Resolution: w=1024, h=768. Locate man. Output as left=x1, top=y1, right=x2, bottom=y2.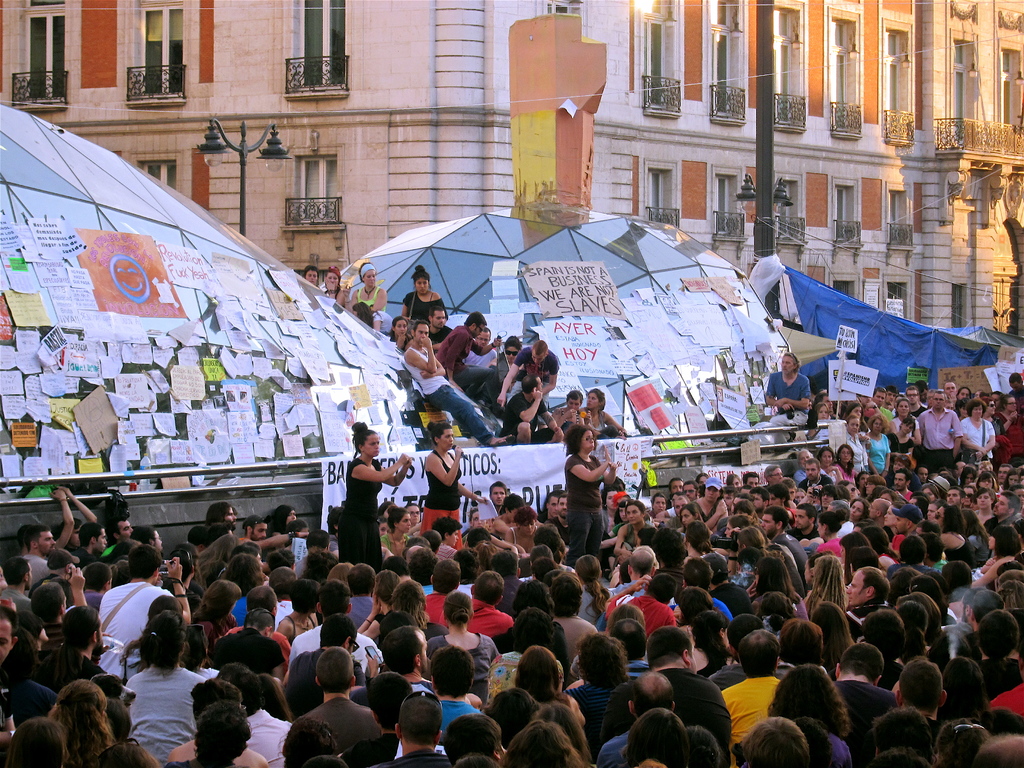
left=891, top=660, right=956, bottom=755.
